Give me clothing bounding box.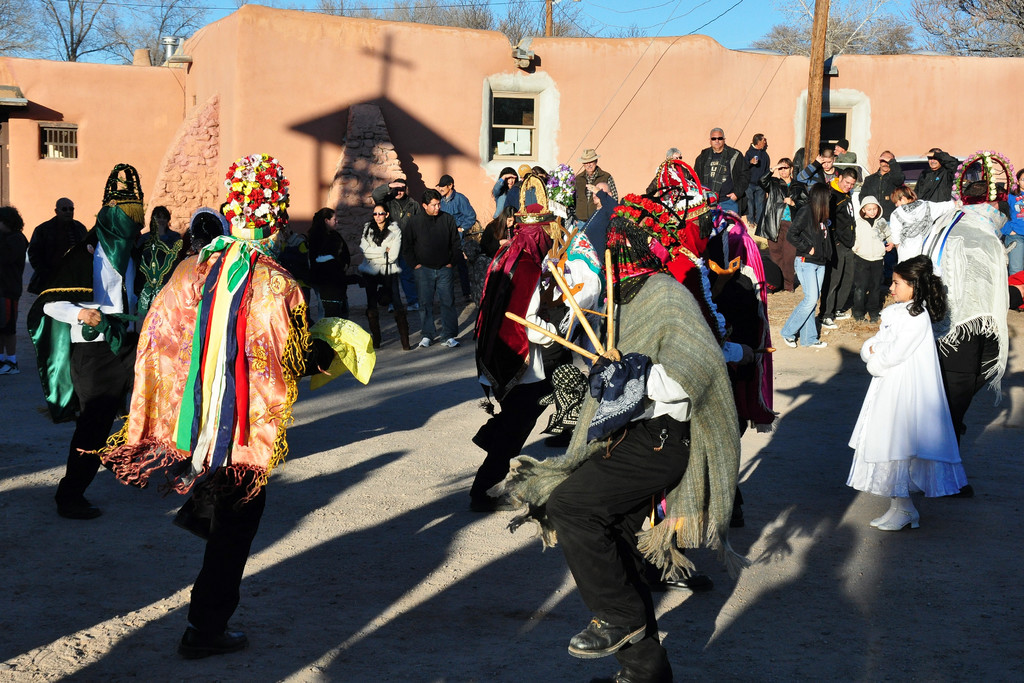
<box>134,220,177,247</box>.
